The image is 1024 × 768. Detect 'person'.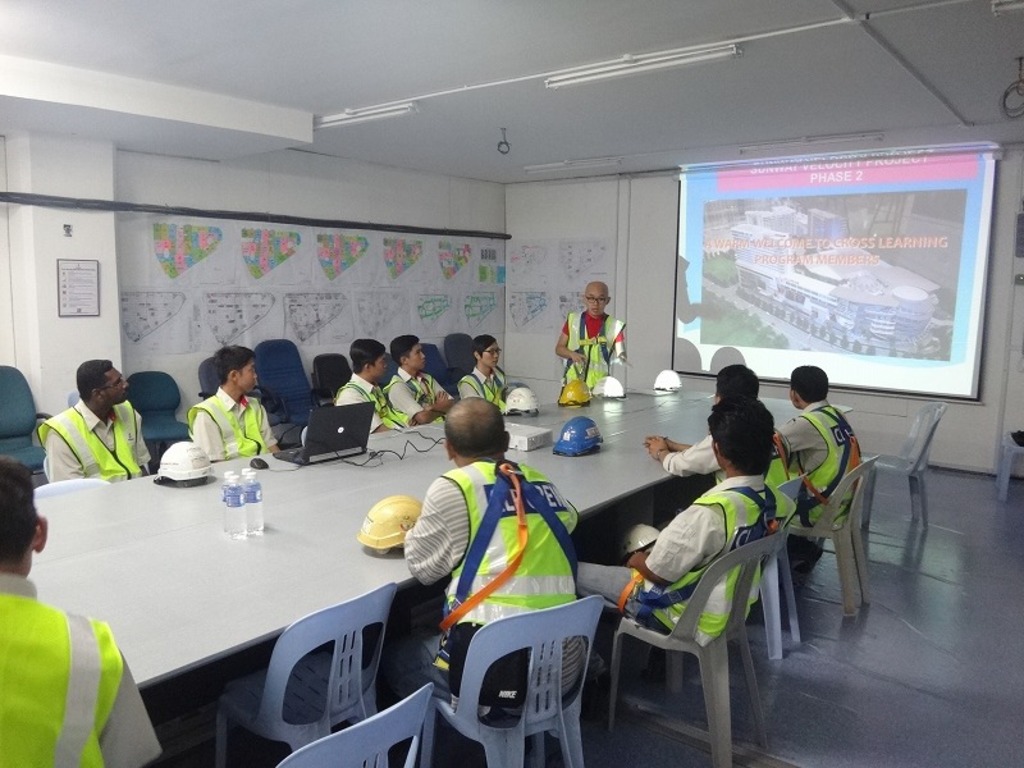
Detection: 328:335:417:434.
